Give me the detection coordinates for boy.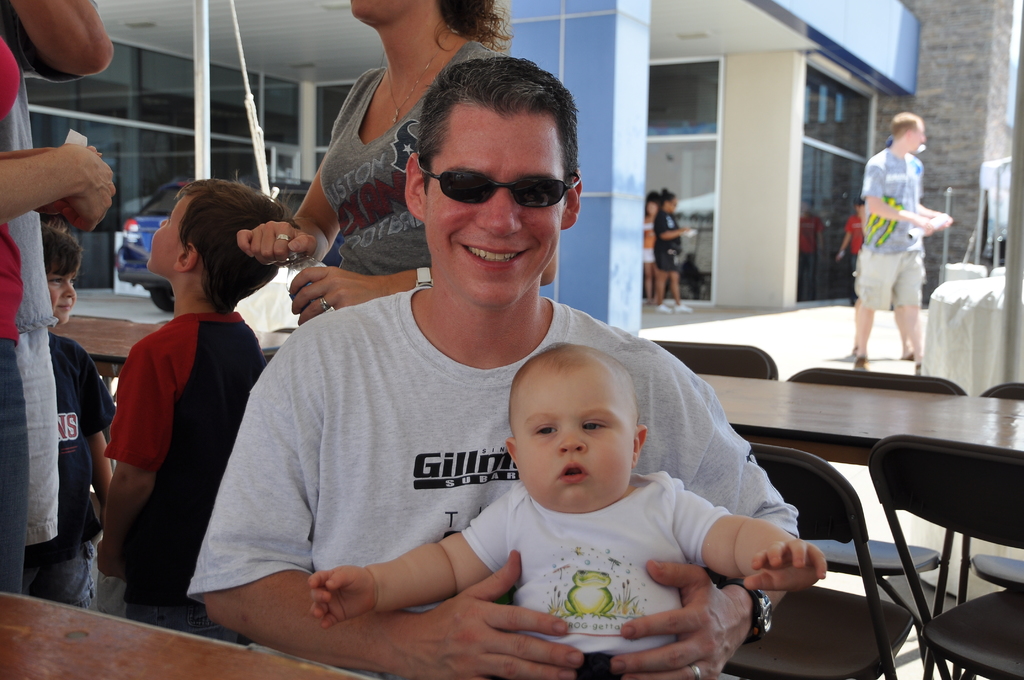
region(854, 111, 952, 371).
